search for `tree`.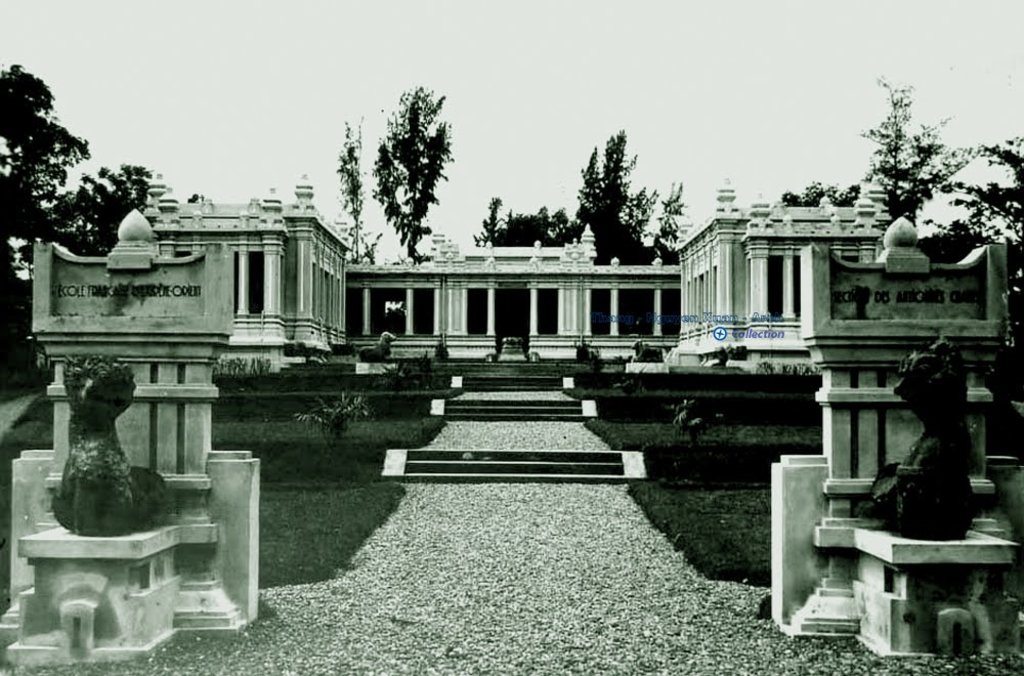
Found at rect(570, 126, 692, 259).
